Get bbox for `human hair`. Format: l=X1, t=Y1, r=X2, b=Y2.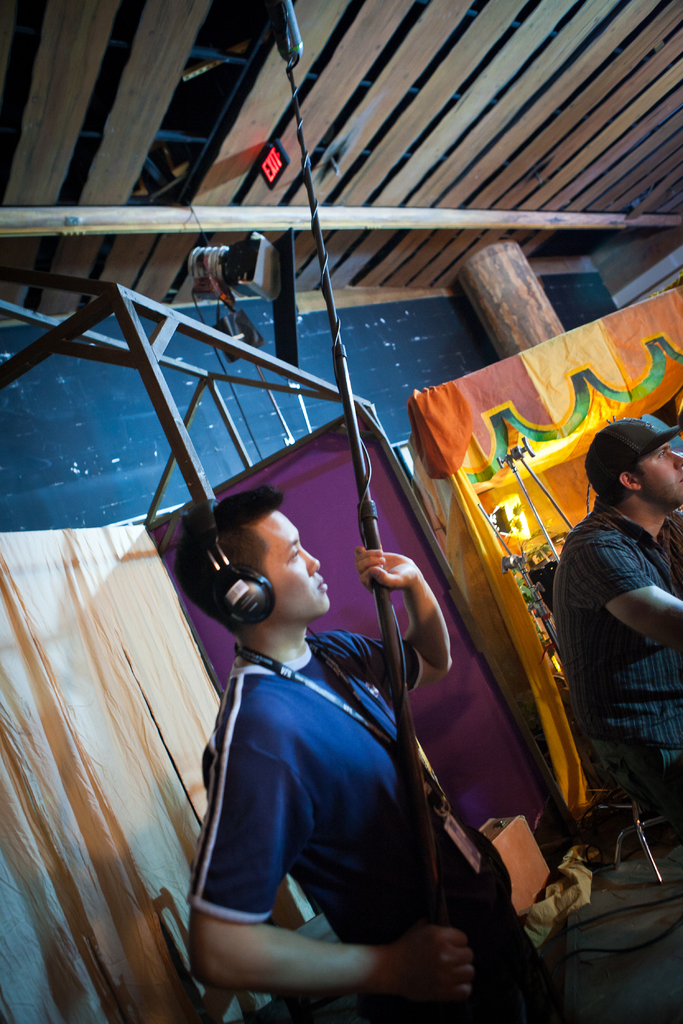
l=170, t=481, r=284, b=621.
